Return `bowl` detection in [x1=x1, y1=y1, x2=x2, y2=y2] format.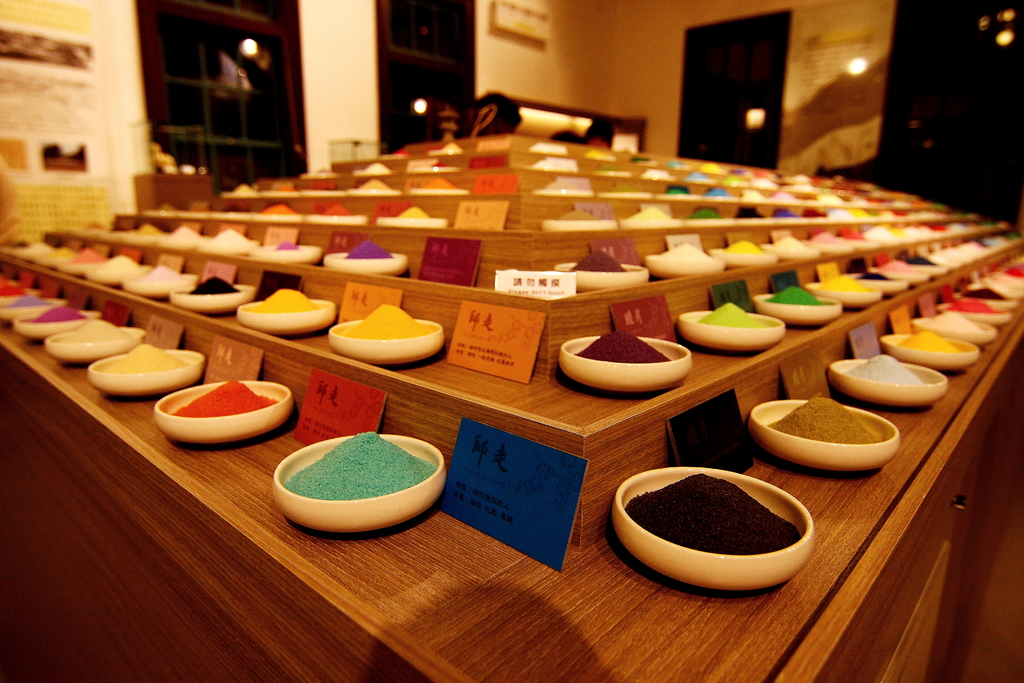
[x1=752, y1=294, x2=840, y2=326].
